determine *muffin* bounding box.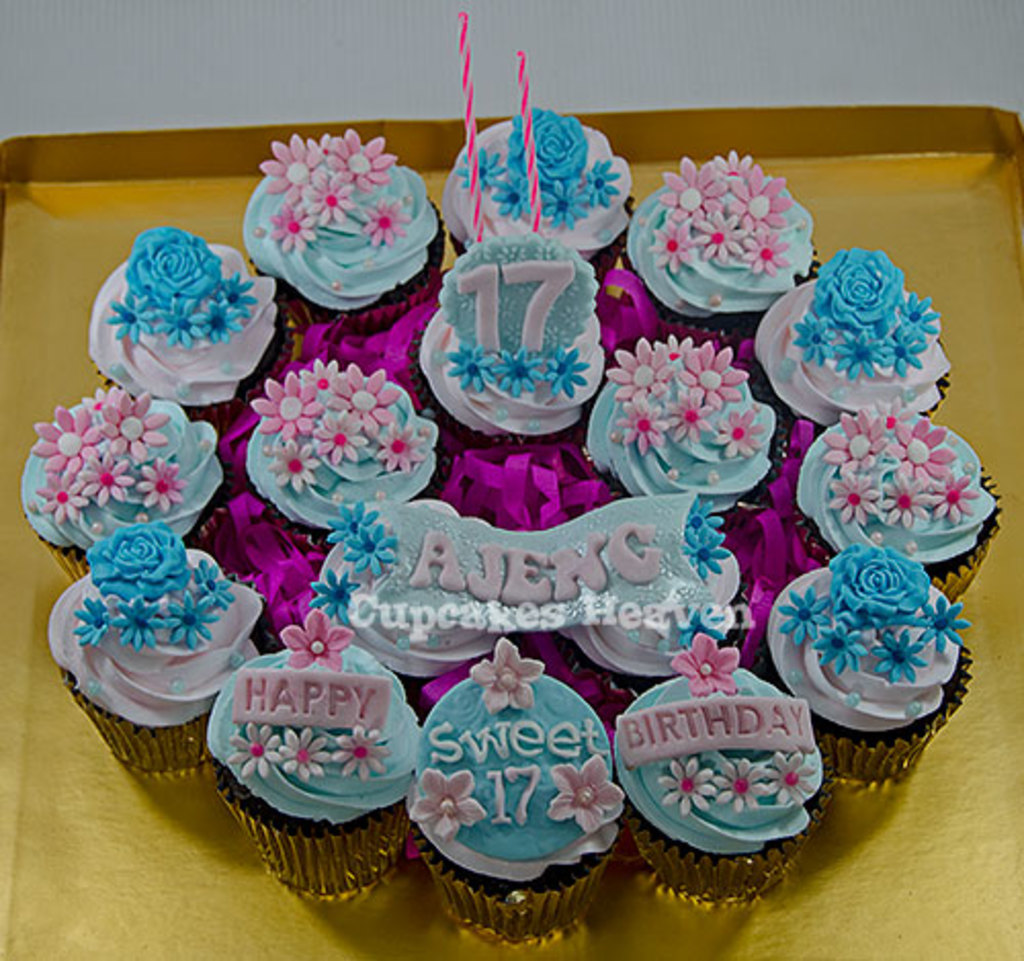
Determined: bbox=[399, 633, 627, 947].
